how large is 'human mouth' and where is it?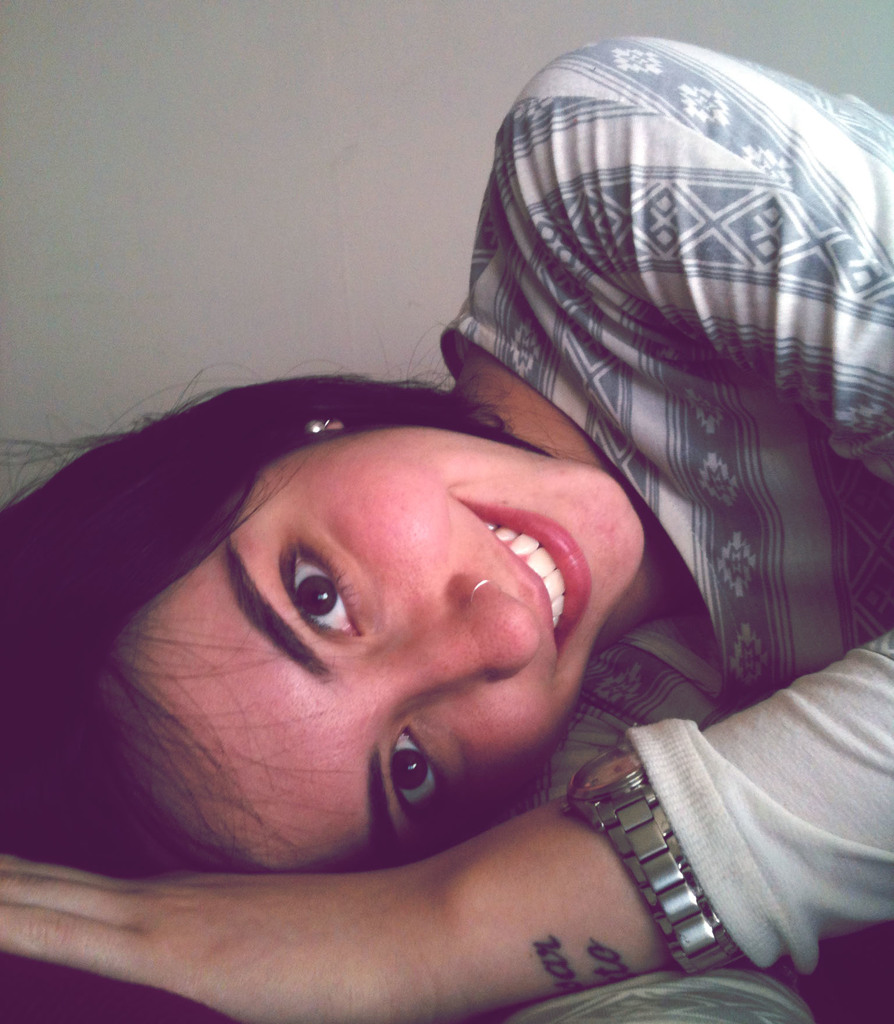
Bounding box: bbox(459, 454, 615, 732).
